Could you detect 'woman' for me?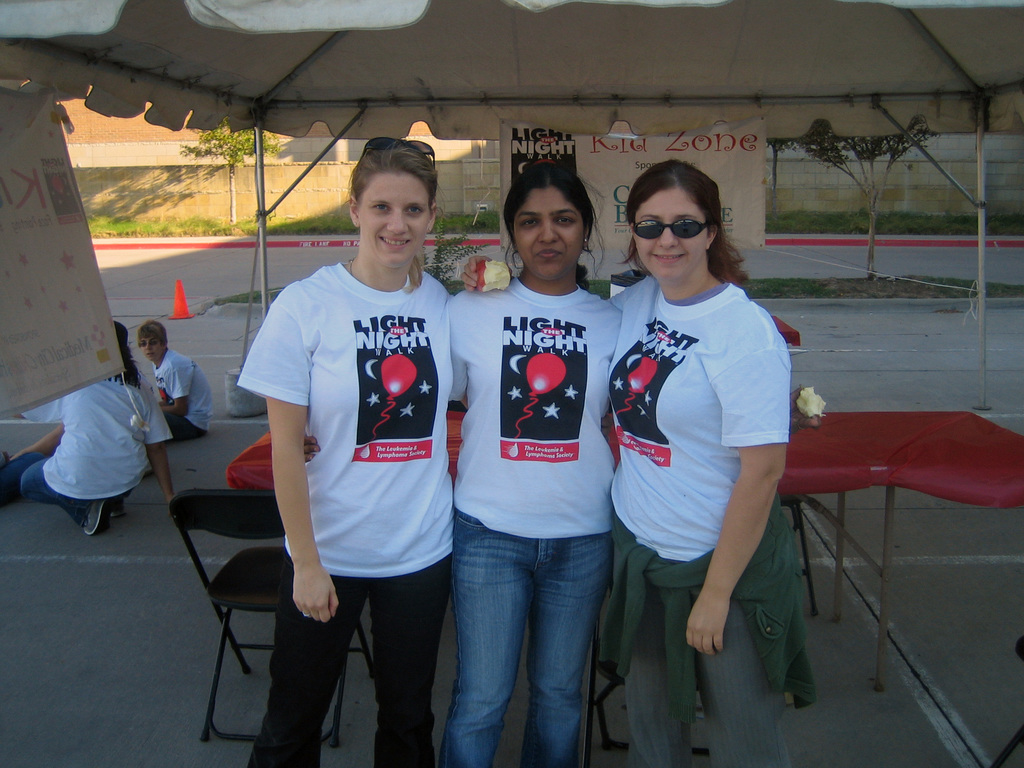
Detection result: l=593, t=144, r=801, b=745.
